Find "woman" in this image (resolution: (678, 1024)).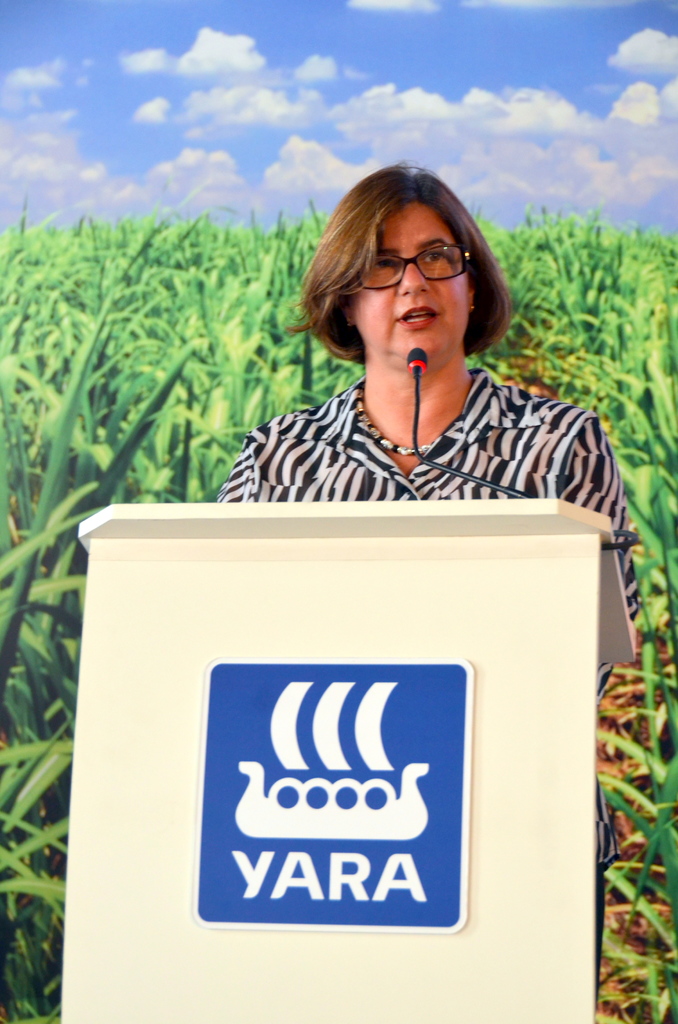
(x1=204, y1=141, x2=612, y2=524).
